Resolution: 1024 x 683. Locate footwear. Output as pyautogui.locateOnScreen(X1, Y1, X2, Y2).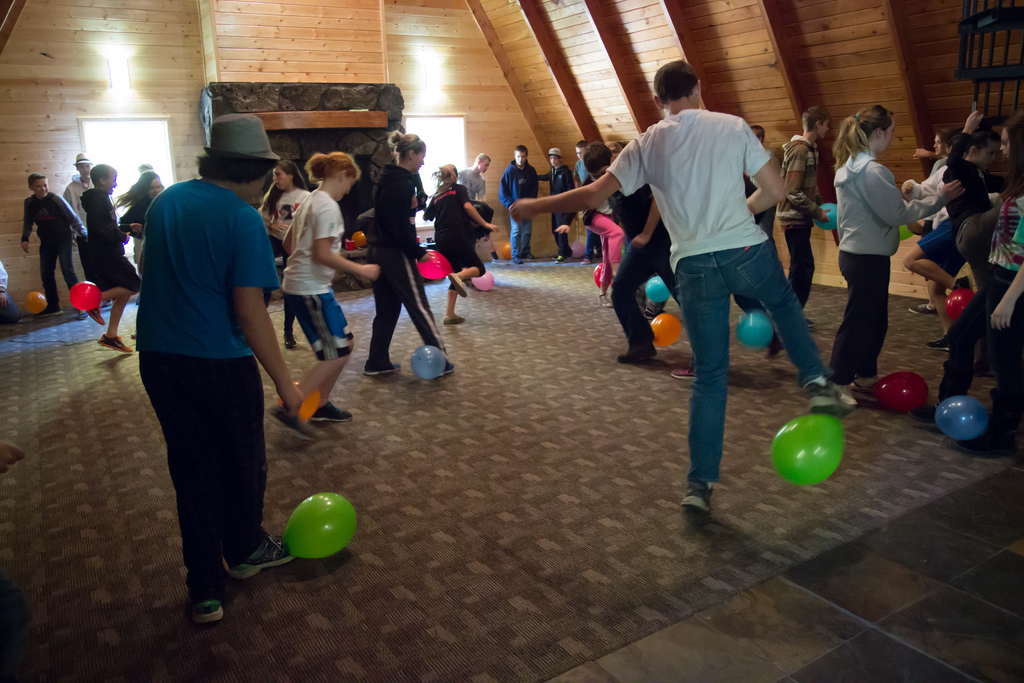
pyautogui.locateOnScreen(262, 399, 314, 441).
